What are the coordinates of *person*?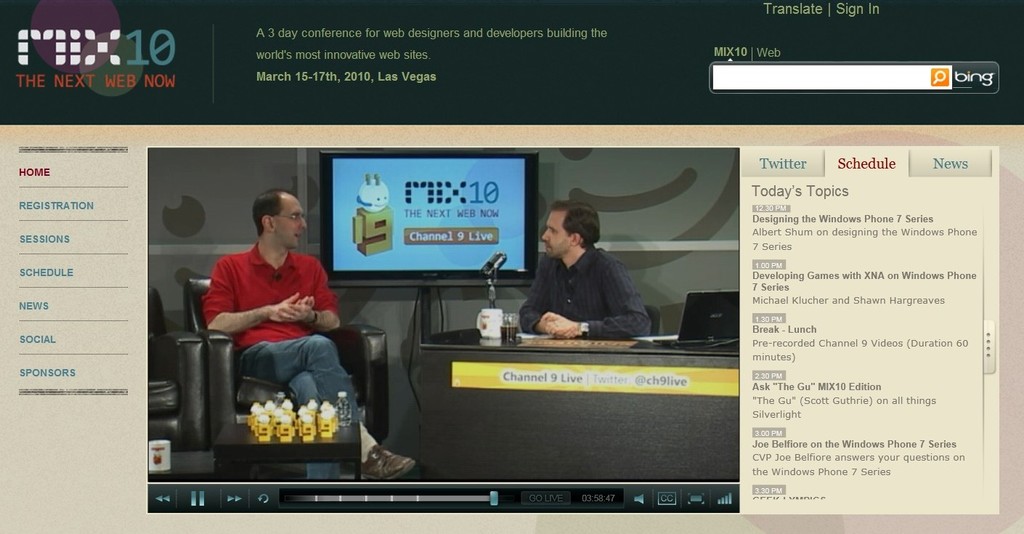
BBox(202, 190, 419, 480).
